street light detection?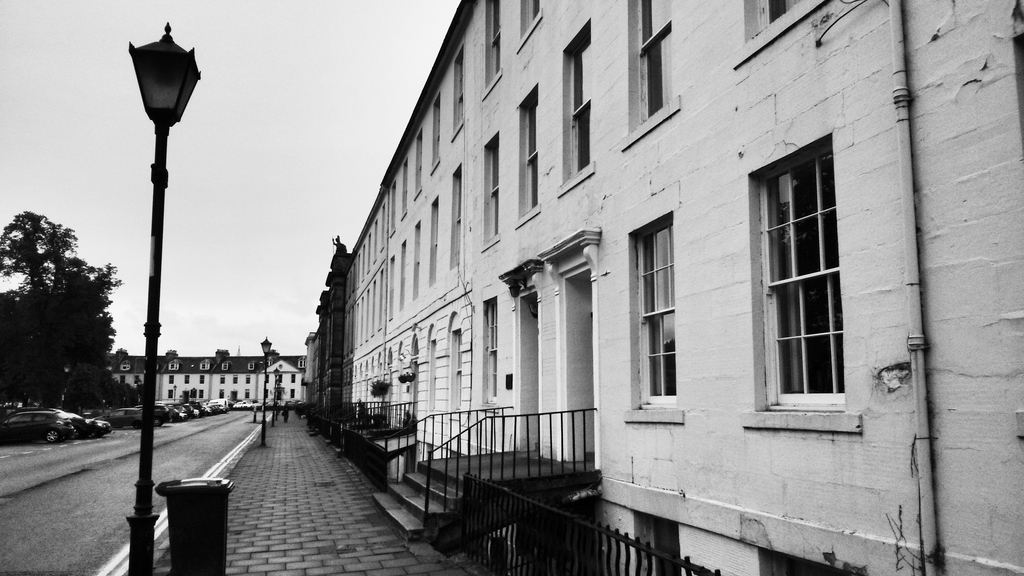
BBox(260, 335, 273, 448)
